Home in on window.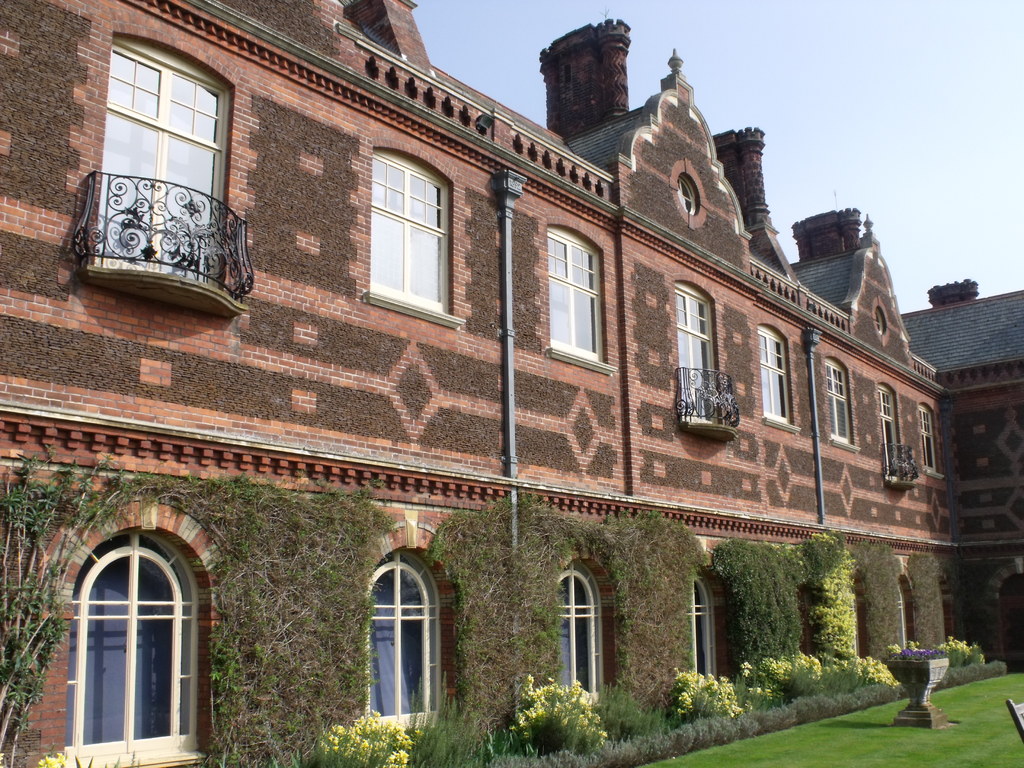
Homed in at x1=872, y1=382, x2=906, y2=492.
